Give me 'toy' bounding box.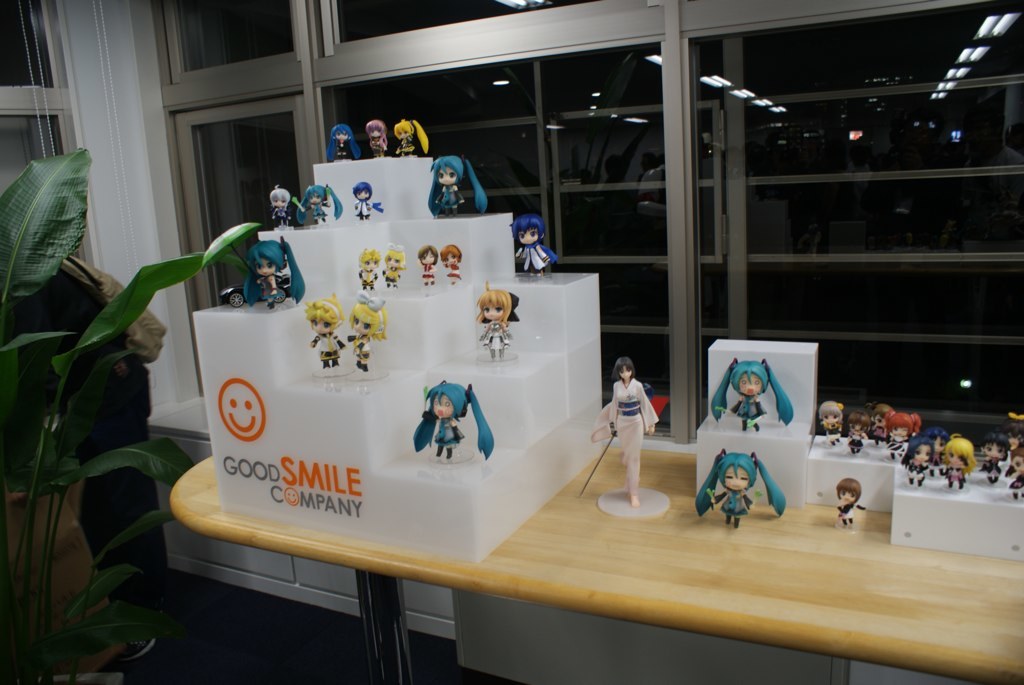
l=1009, t=425, r=1023, b=488.
